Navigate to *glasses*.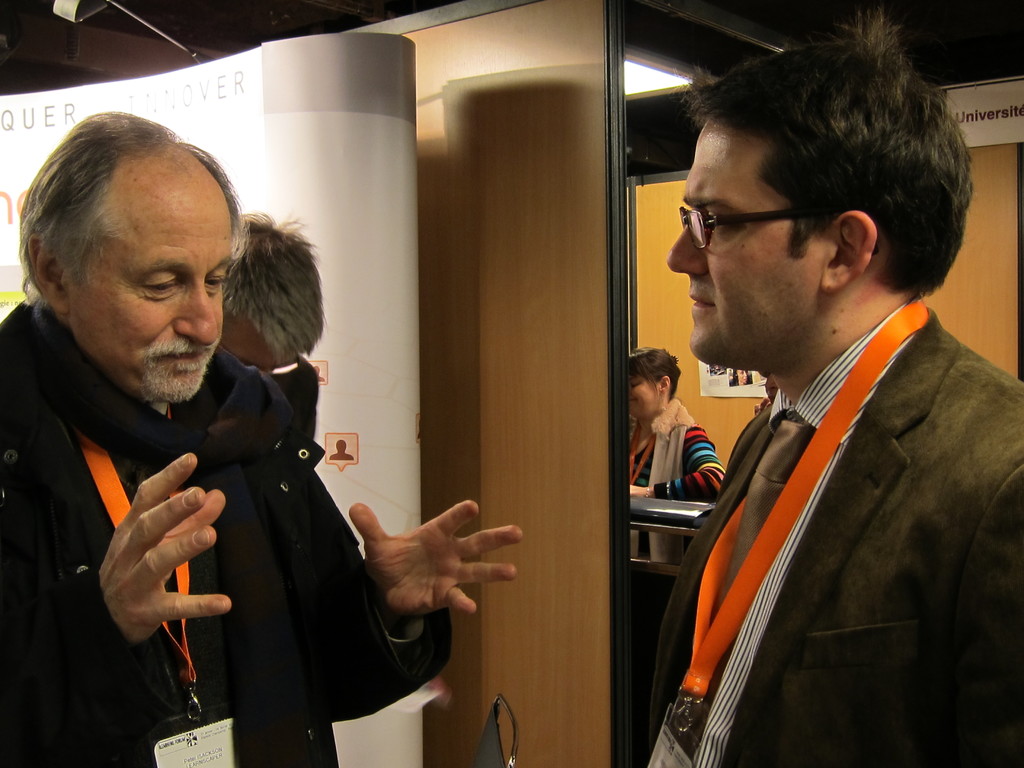
Navigation target: {"left": 259, "top": 358, "right": 301, "bottom": 375}.
